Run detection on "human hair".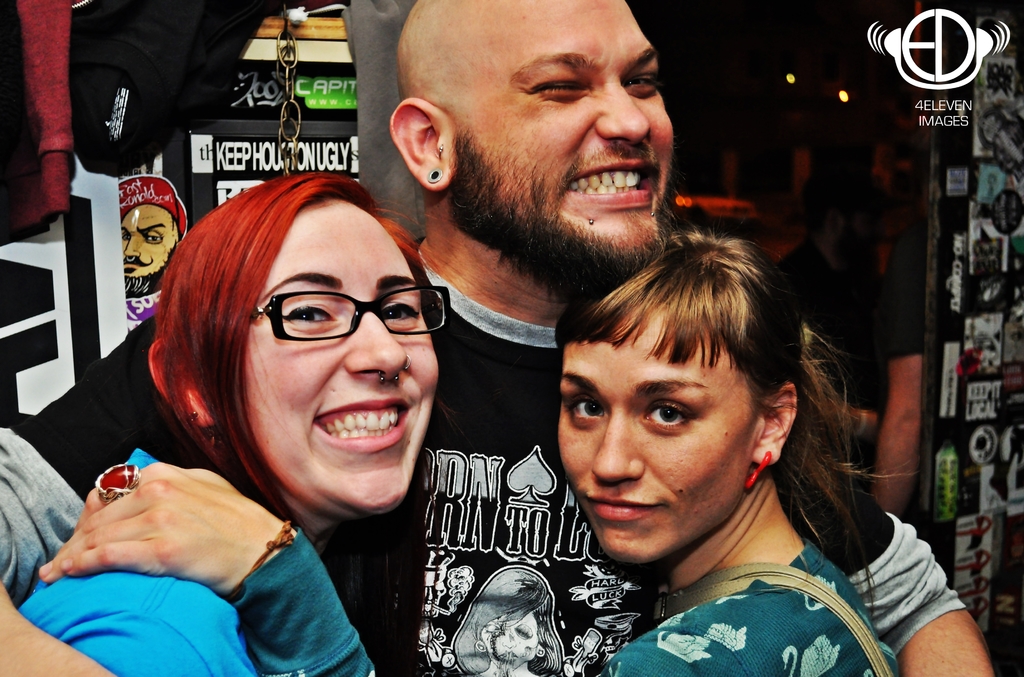
Result: detection(150, 167, 438, 676).
